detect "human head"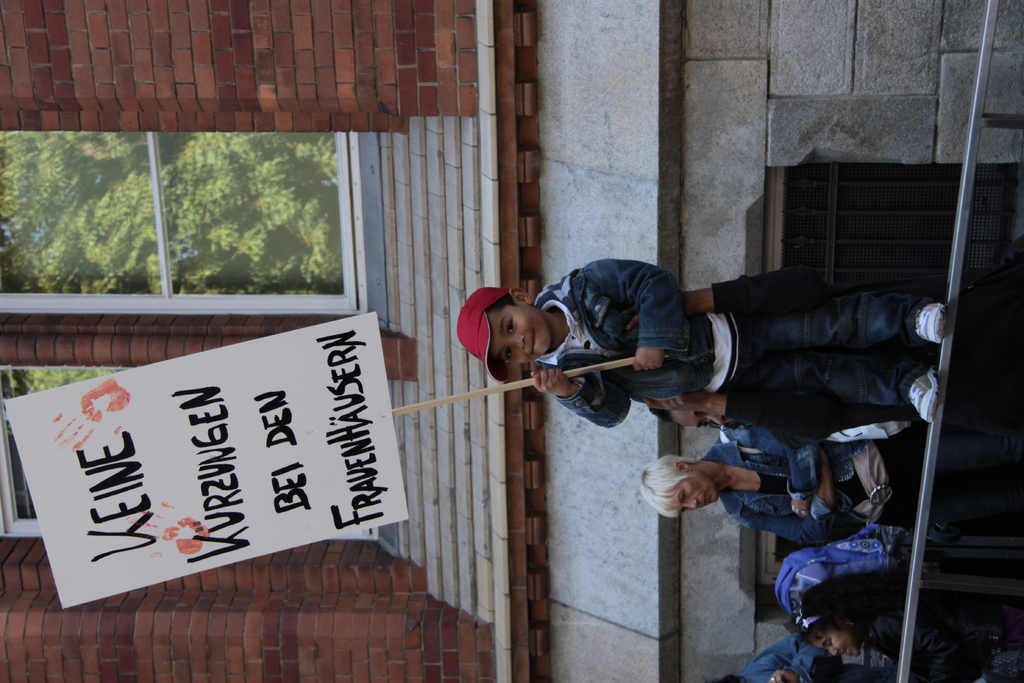
detection(695, 670, 744, 682)
